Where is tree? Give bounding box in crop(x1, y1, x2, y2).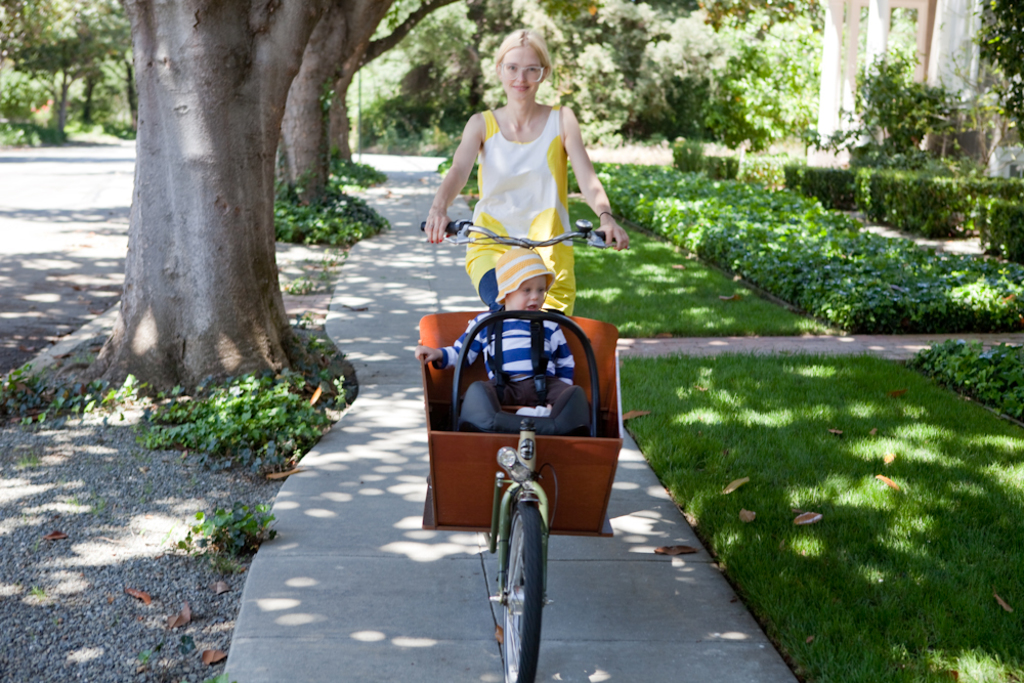
crop(272, 0, 469, 207).
